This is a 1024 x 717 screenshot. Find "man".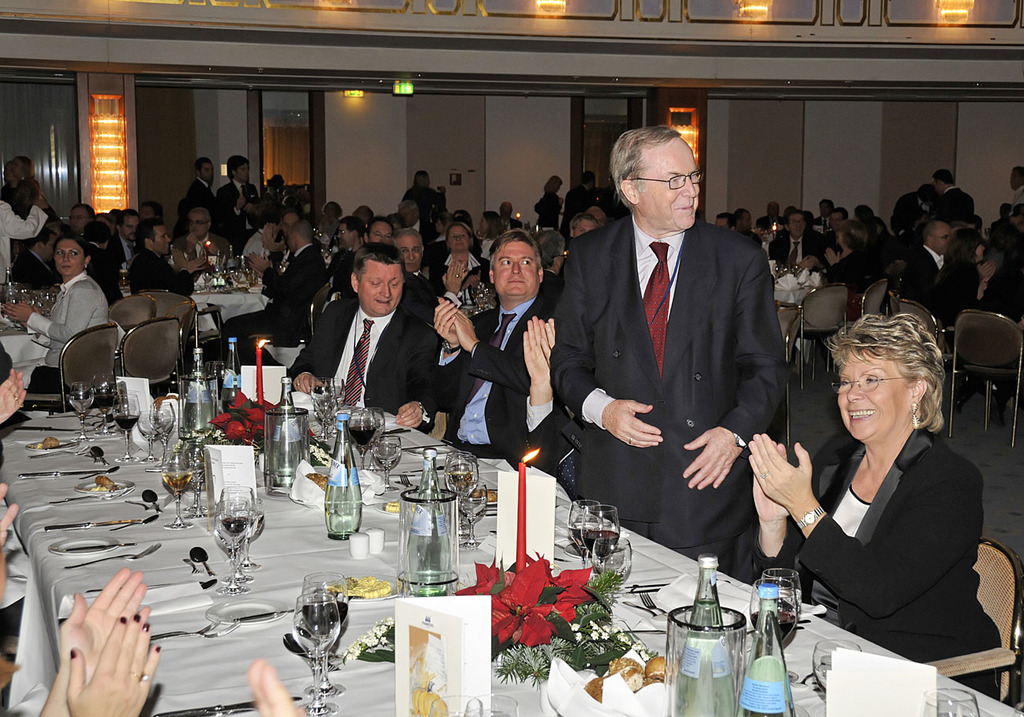
Bounding box: 171, 204, 227, 268.
